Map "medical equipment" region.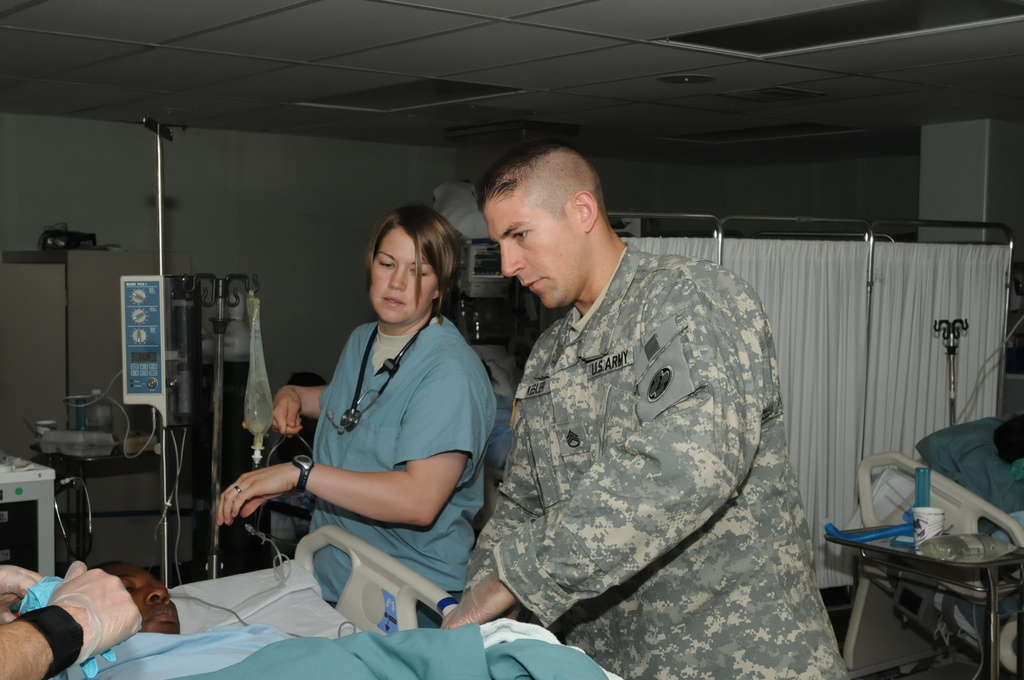
Mapped to 935/316/973/427.
